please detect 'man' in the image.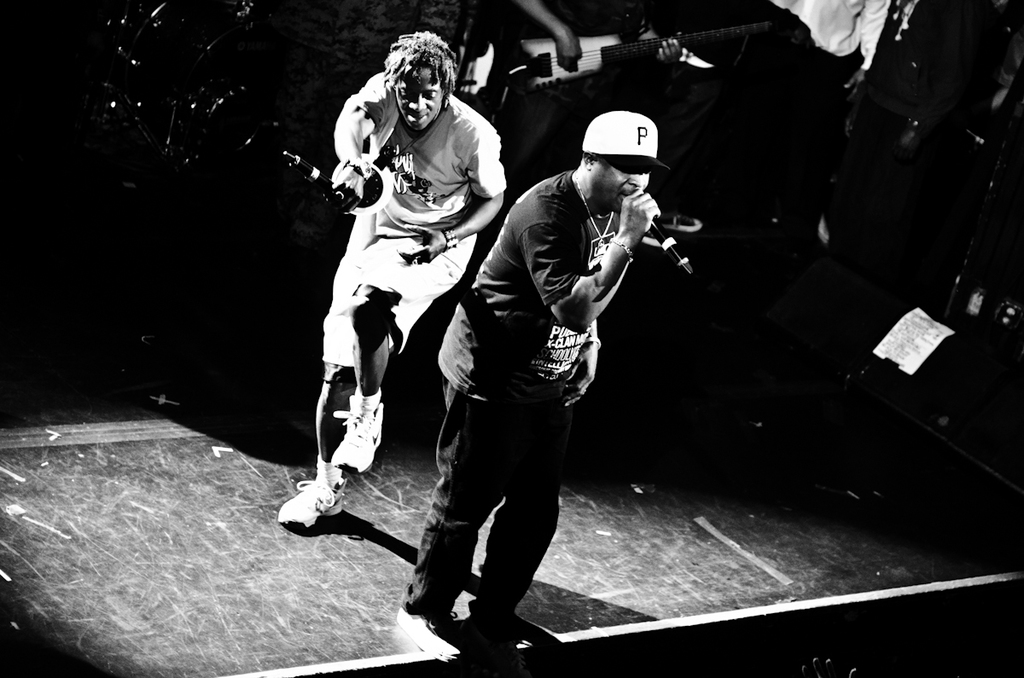
402:104:699:650.
